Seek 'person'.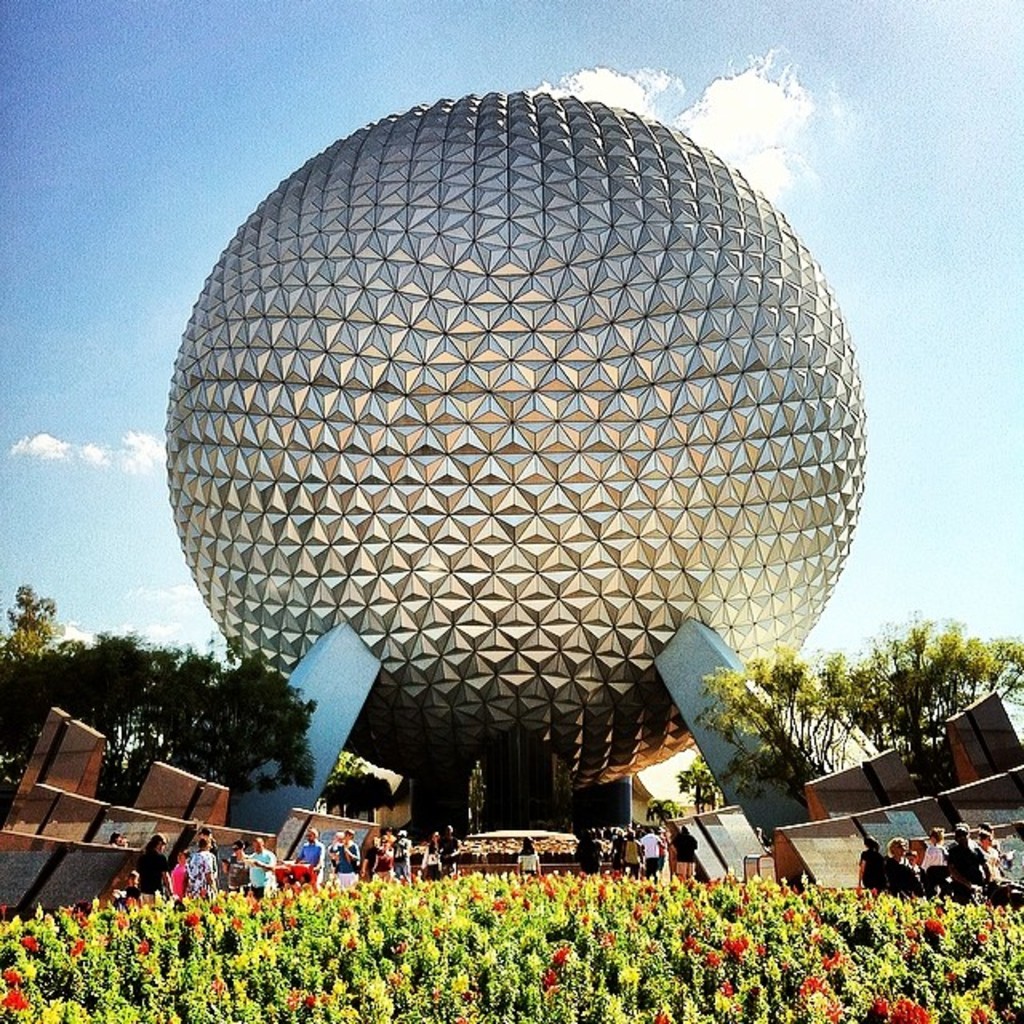
bbox(298, 824, 320, 883).
